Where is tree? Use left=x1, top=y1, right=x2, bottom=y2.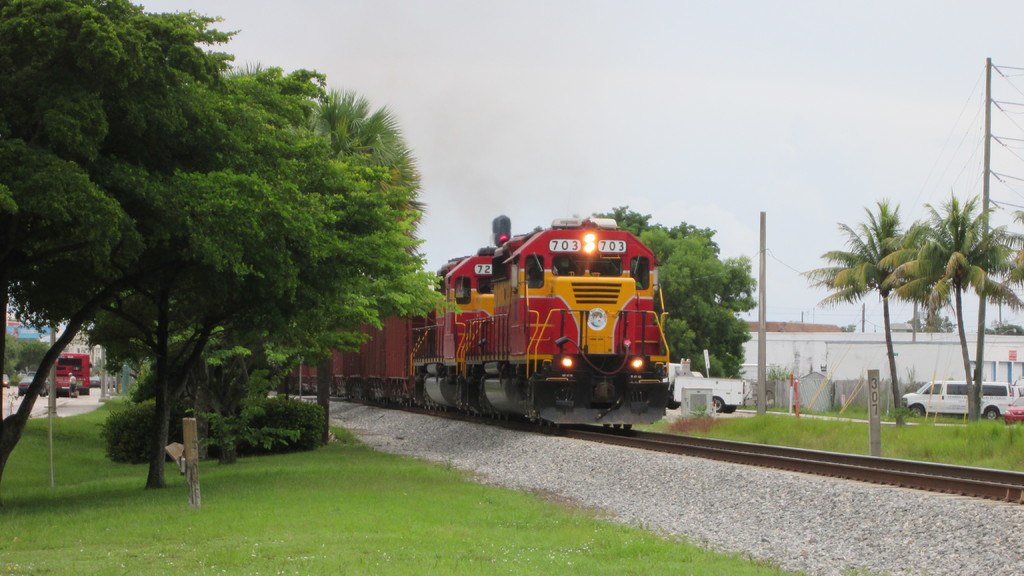
left=0, top=0, right=445, bottom=445.
